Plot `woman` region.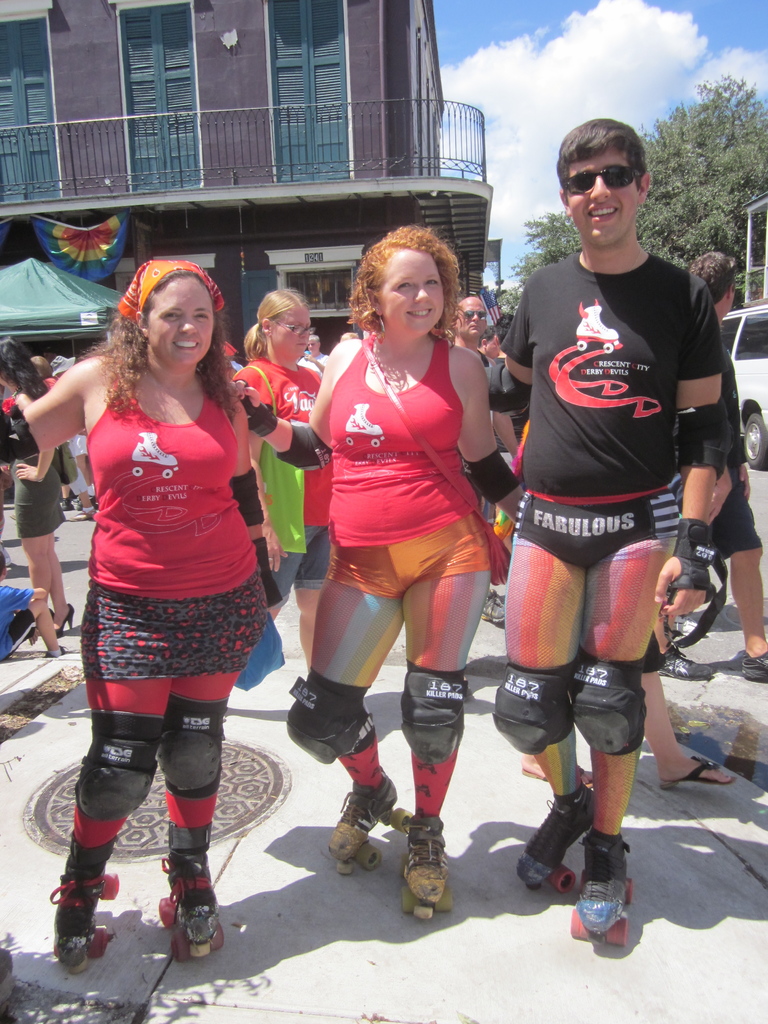
Plotted at (x1=43, y1=246, x2=300, y2=929).
